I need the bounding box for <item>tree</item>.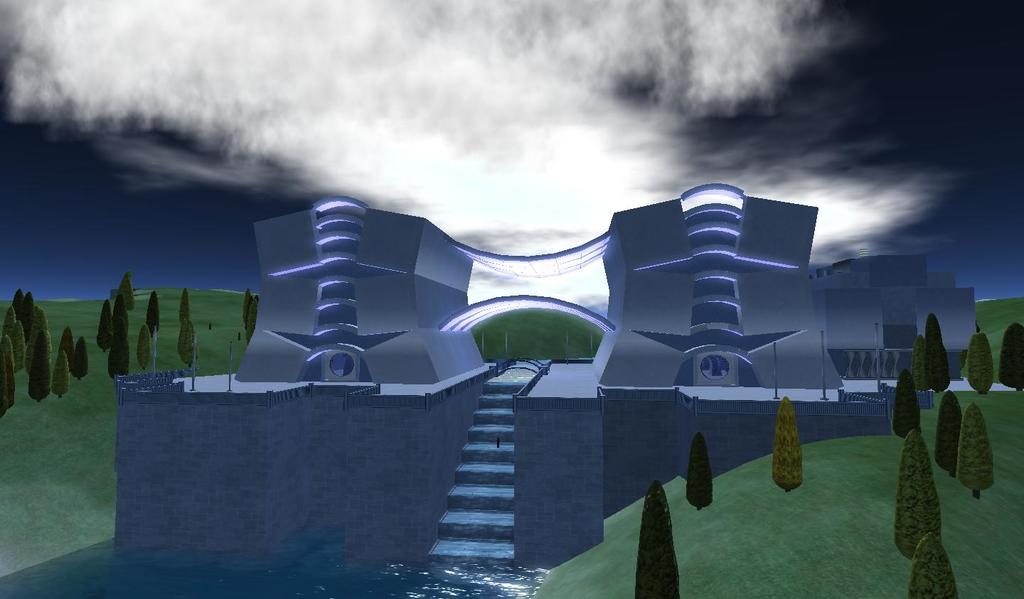
Here it is: bbox=[908, 527, 959, 598].
